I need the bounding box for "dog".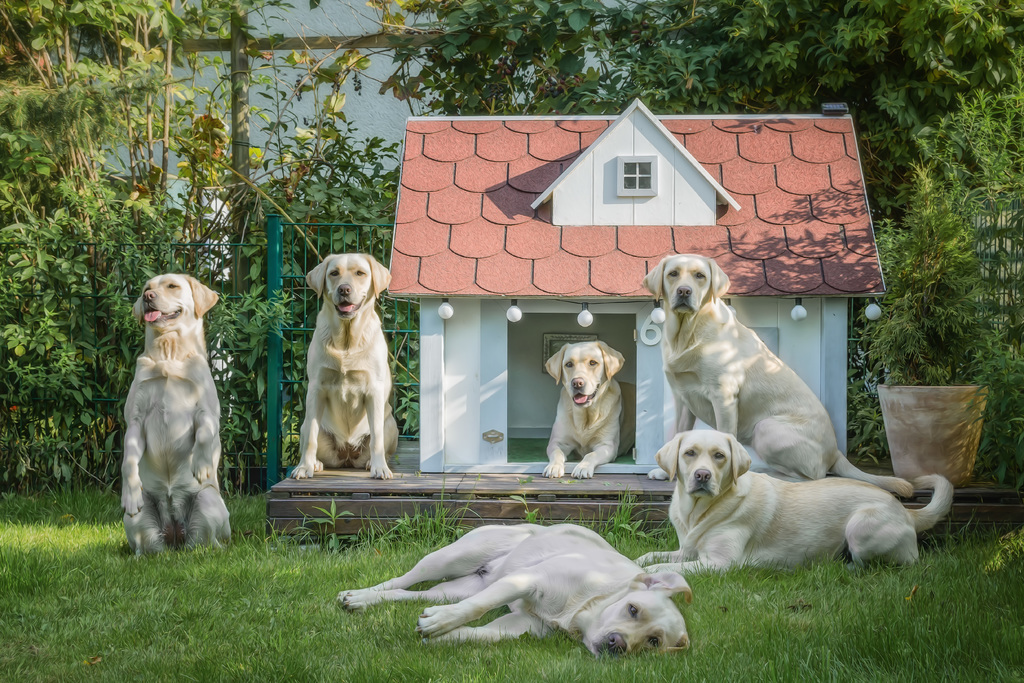
Here it is: (122, 274, 230, 557).
